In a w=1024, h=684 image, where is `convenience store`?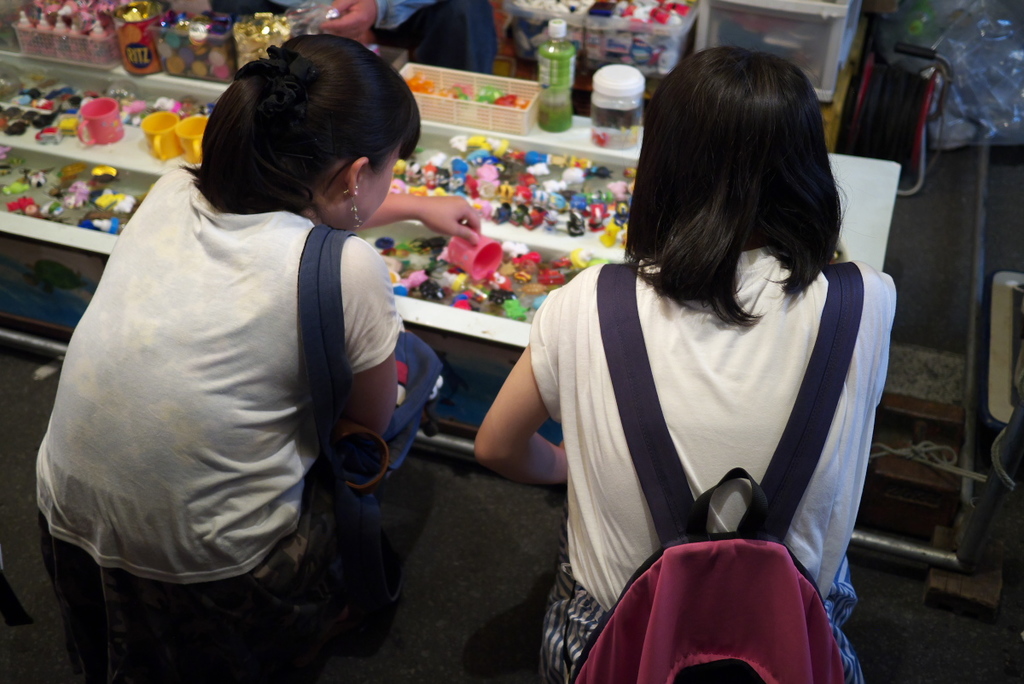
left=0, top=0, right=896, bottom=617.
